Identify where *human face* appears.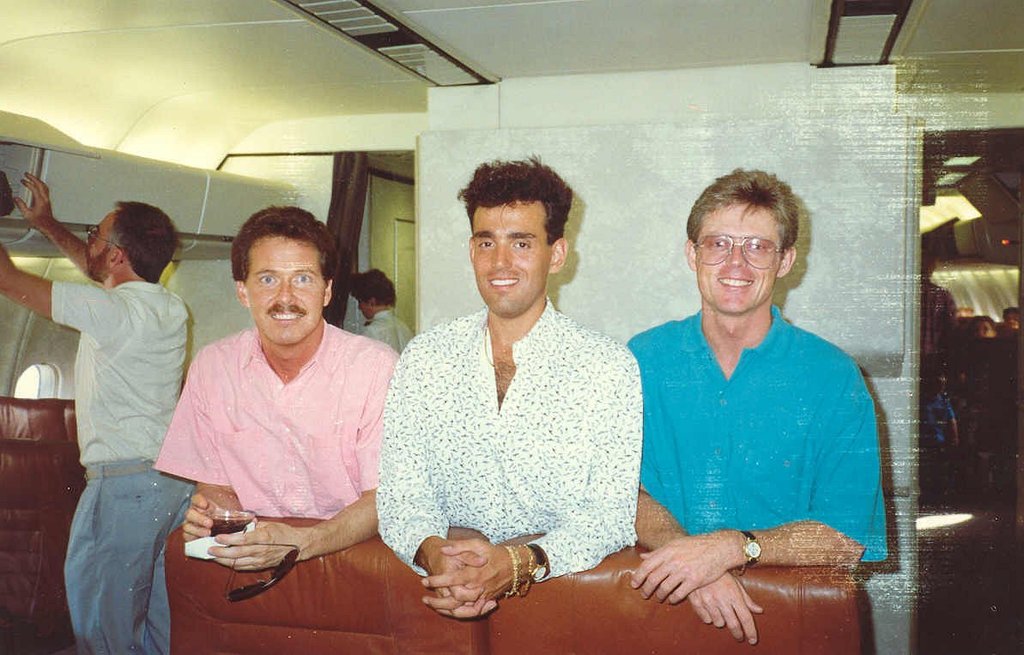
Appears at rect(245, 232, 334, 349).
